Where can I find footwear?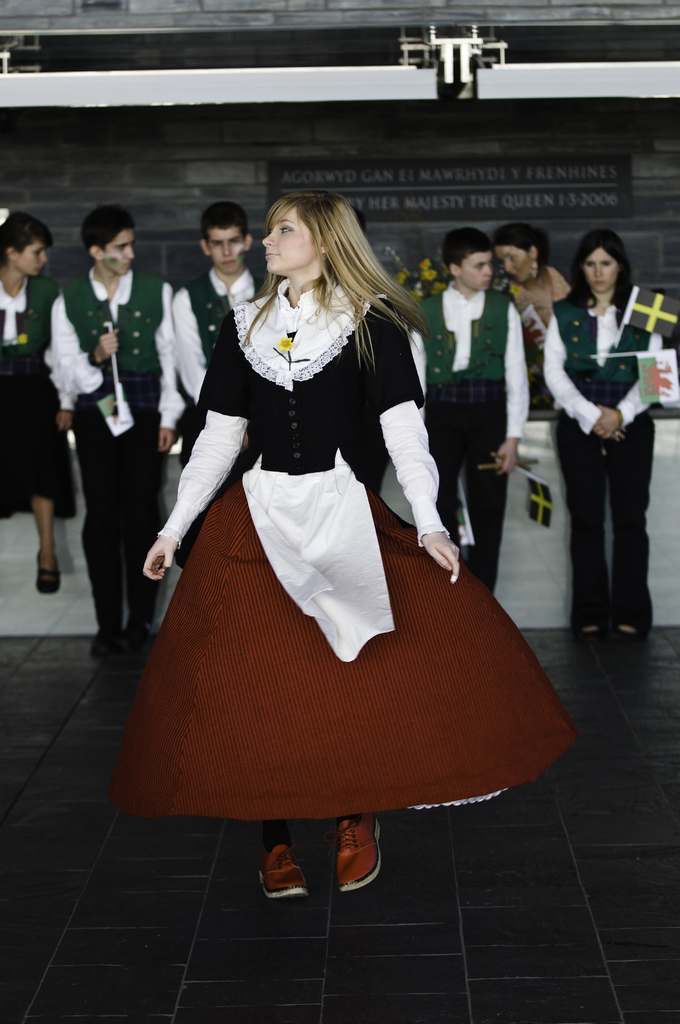
You can find it at pyautogui.locateOnScreen(36, 548, 62, 594).
